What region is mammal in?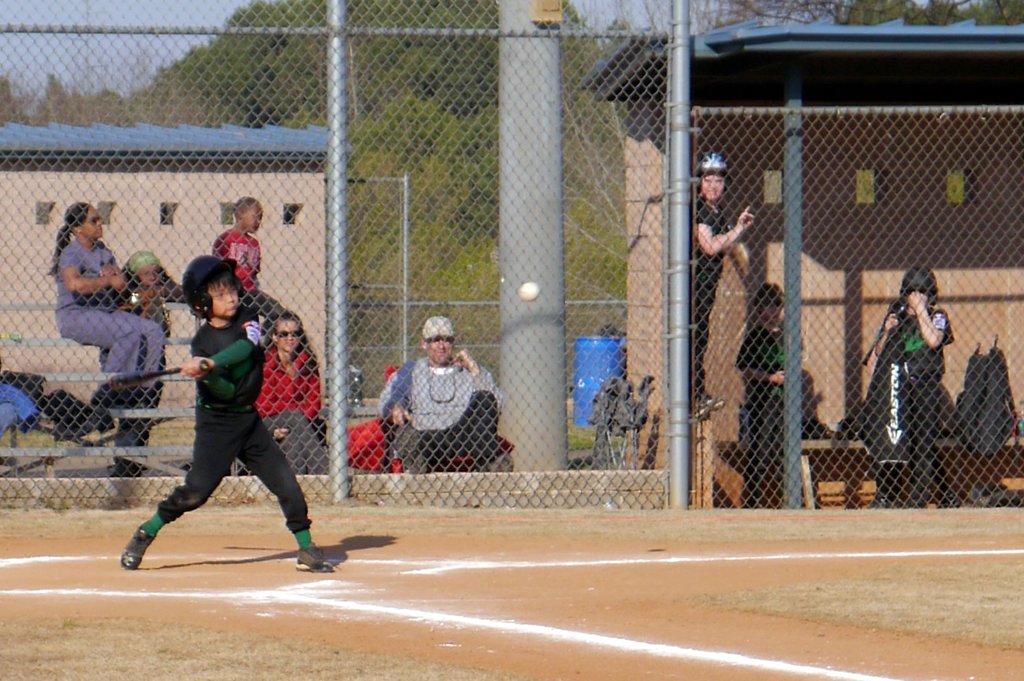
<bbox>211, 195, 278, 322</bbox>.
